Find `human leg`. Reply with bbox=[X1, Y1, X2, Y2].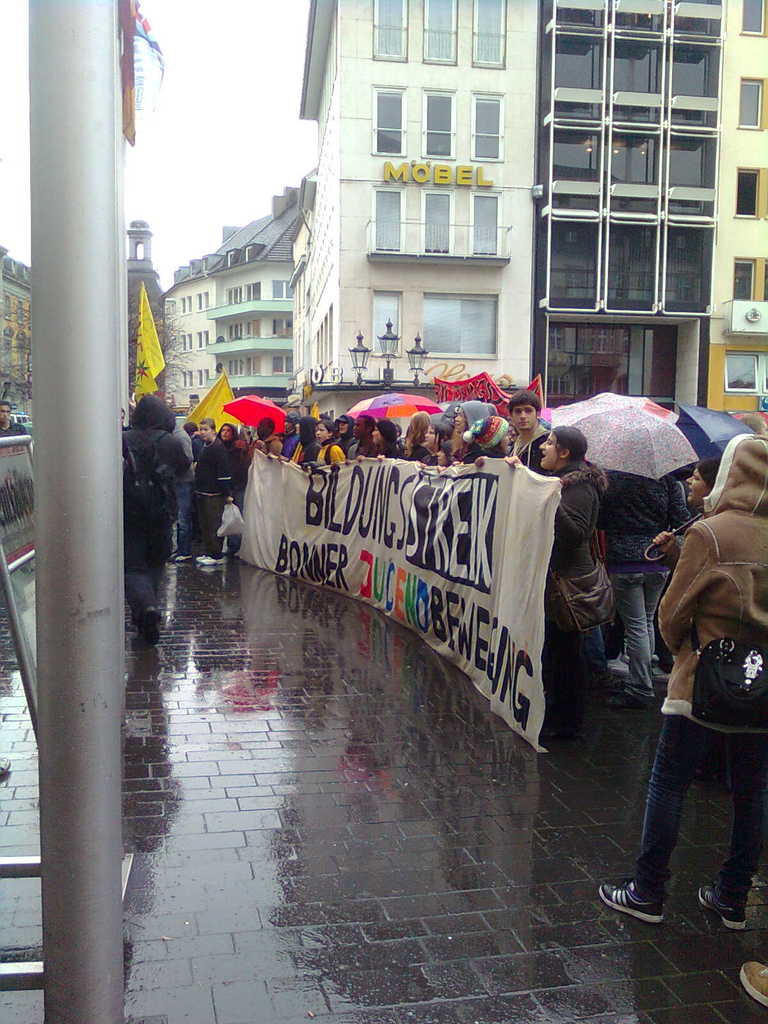
bbox=[598, 662, 723, 925].
